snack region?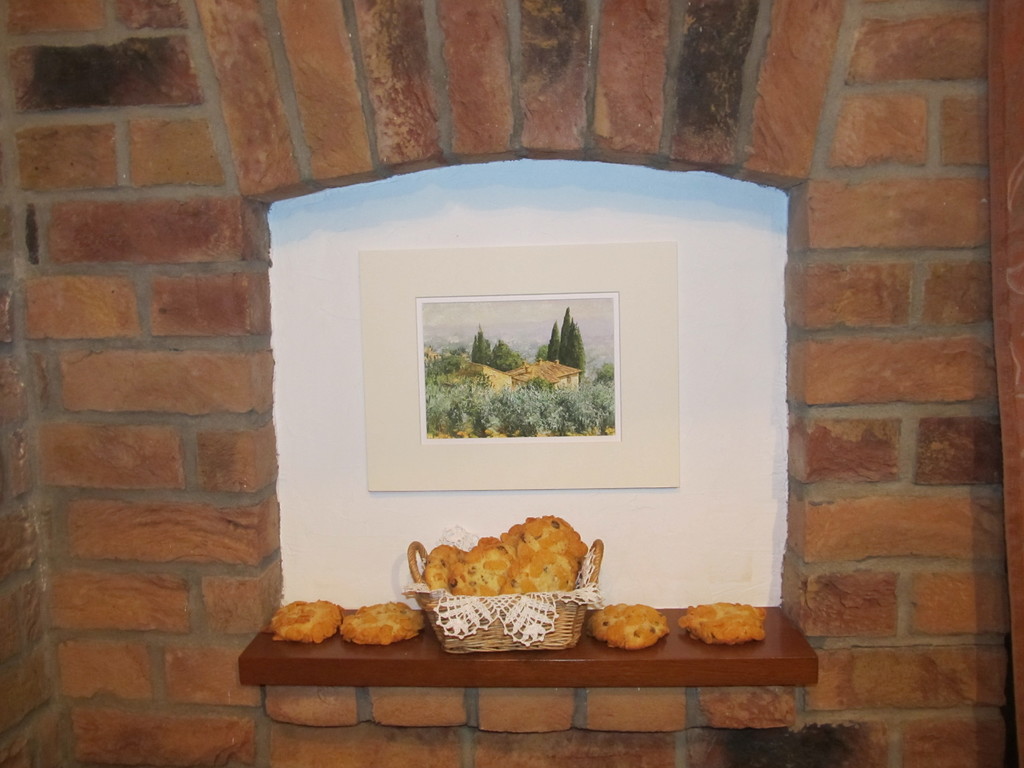
273,594,345,643
